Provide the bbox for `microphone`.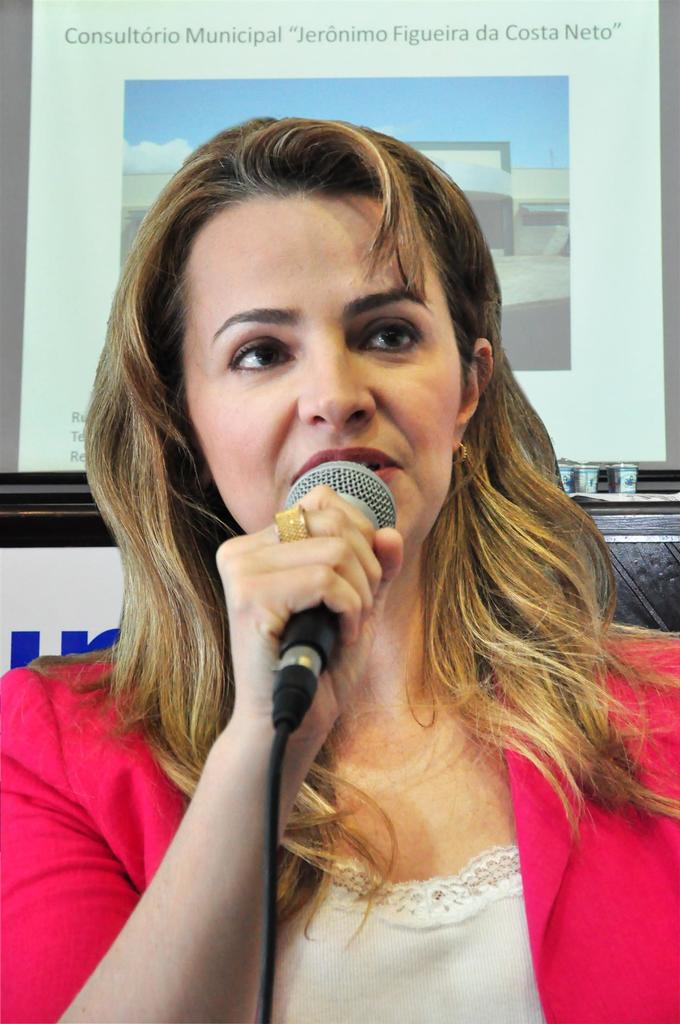
bbox=[183, 445, 432, 757].
